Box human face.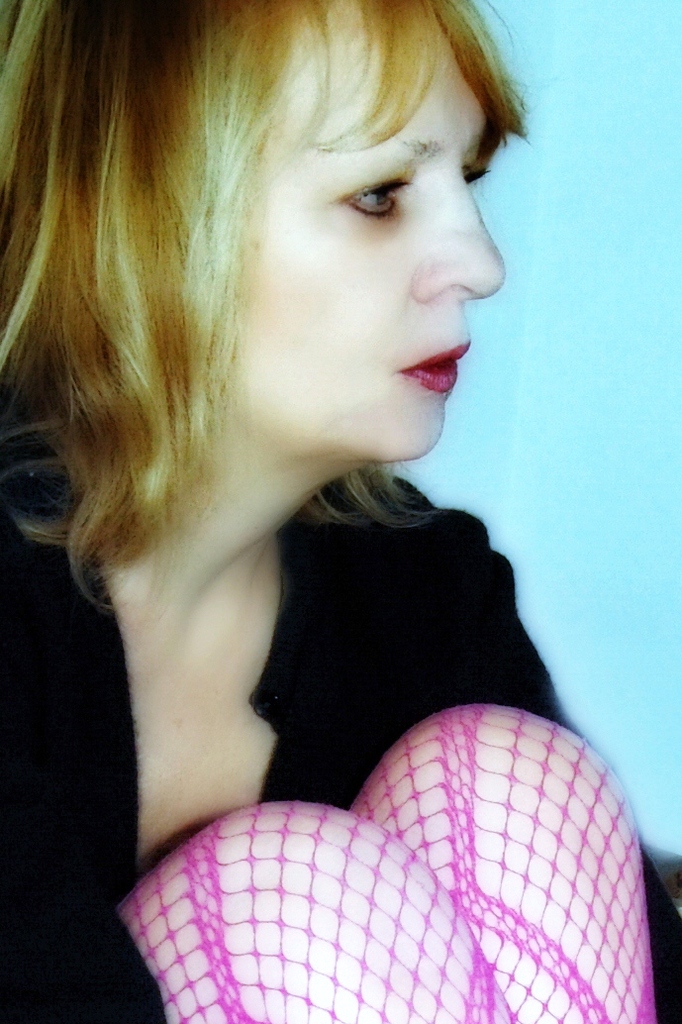
[left=224, top=0, right=507, bottom=457].
